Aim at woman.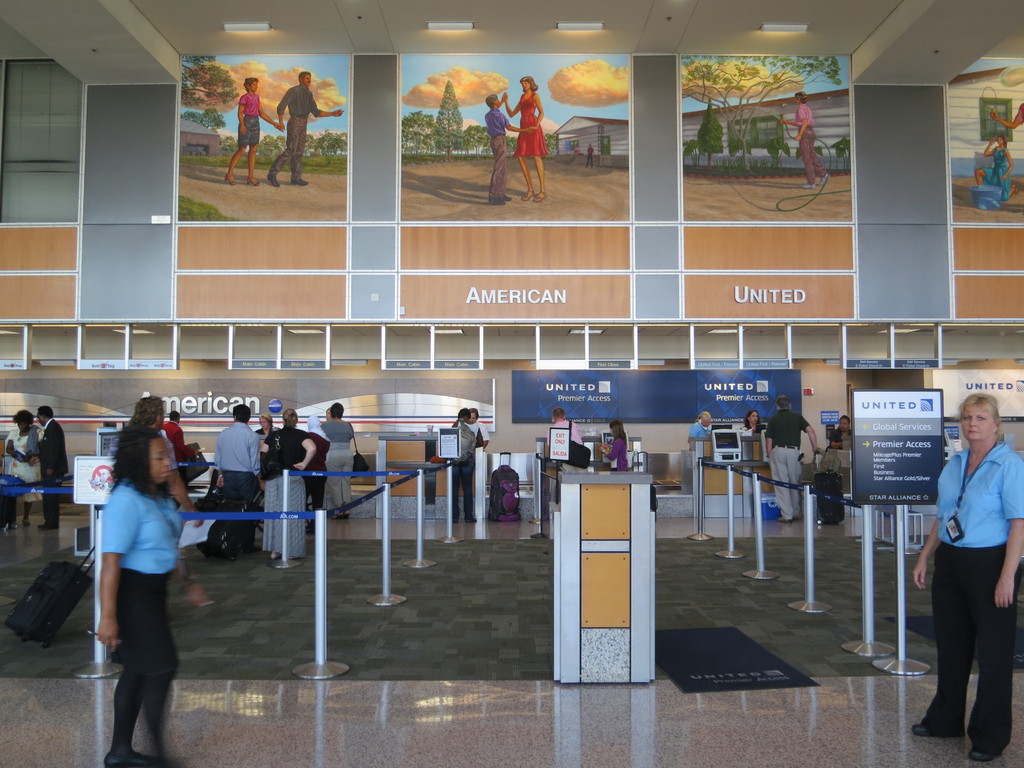
Aimed at rect(499, 76, 548, 203).
